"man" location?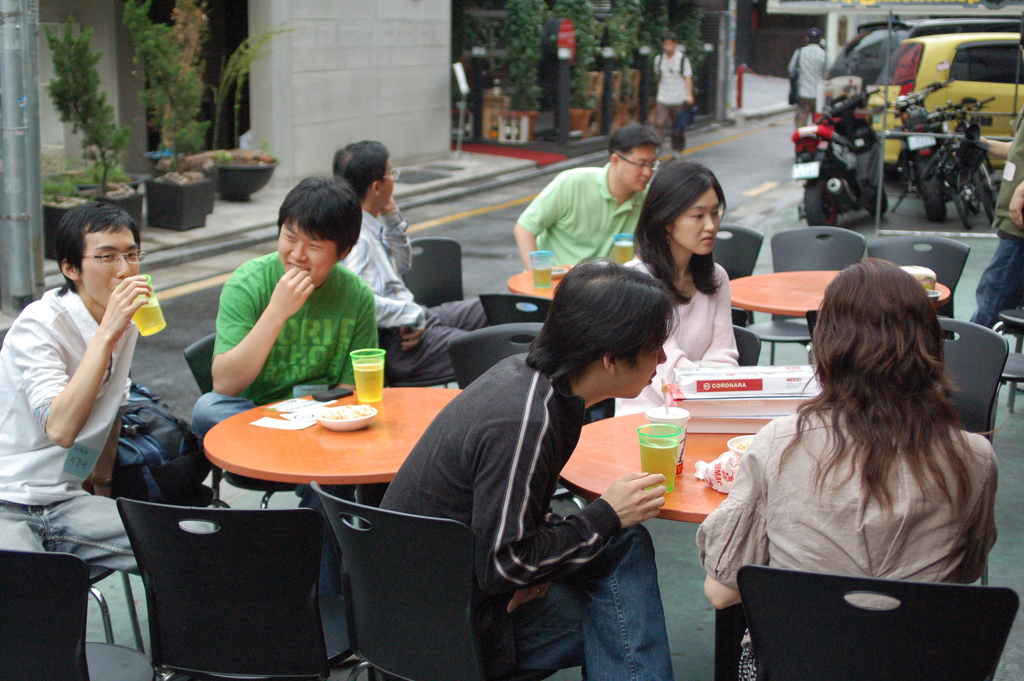
BBox(789, 26, 831, 136)
